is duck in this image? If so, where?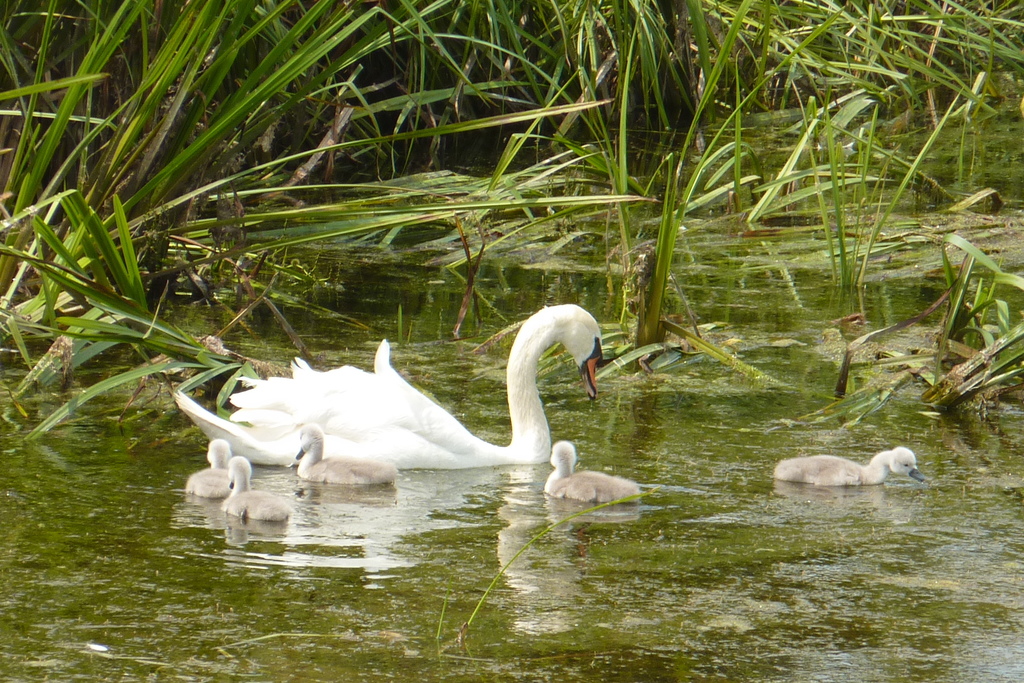
Yes, at locate(548, 432, 648, 516).
